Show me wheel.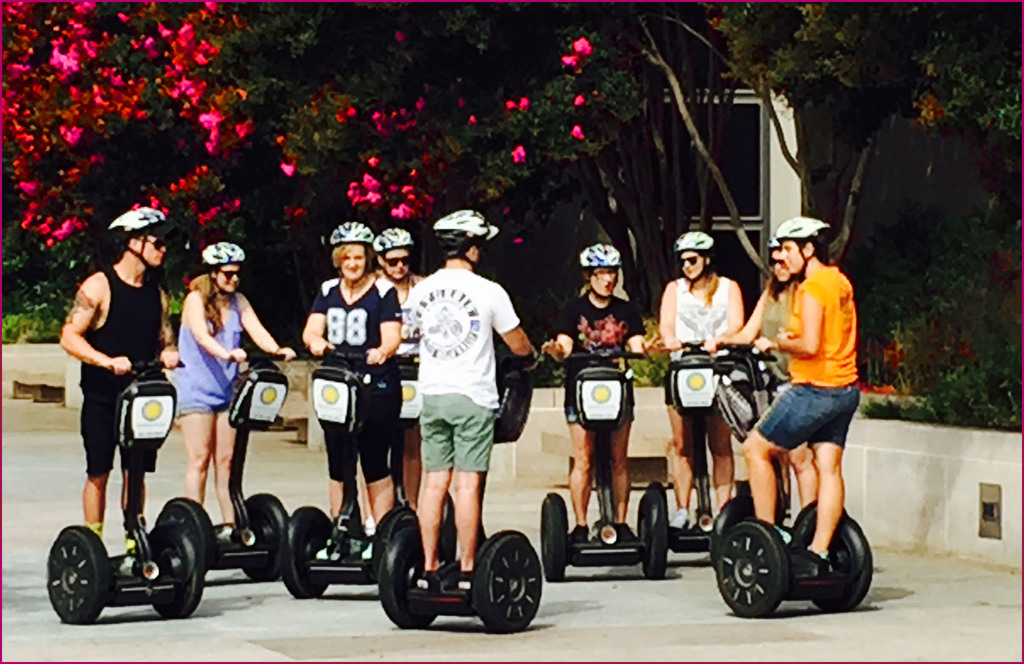
wheel is here: x1=180, y1=508, x2=217, y2=581.
